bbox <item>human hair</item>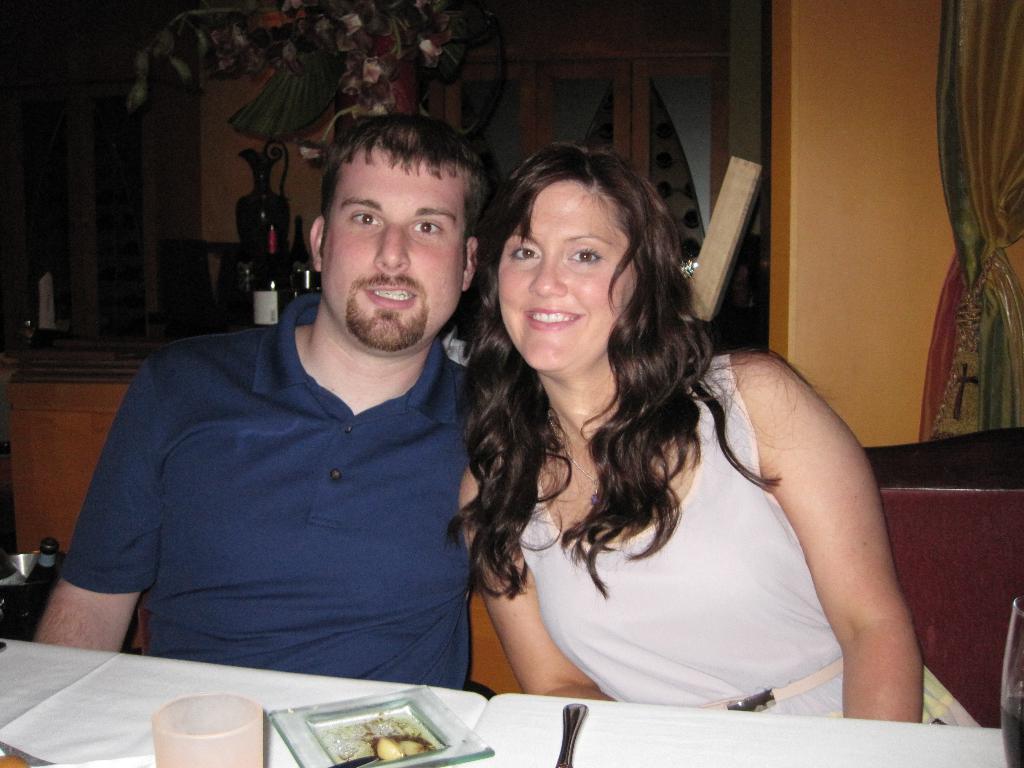
crop(474, 136, 740, 582)
